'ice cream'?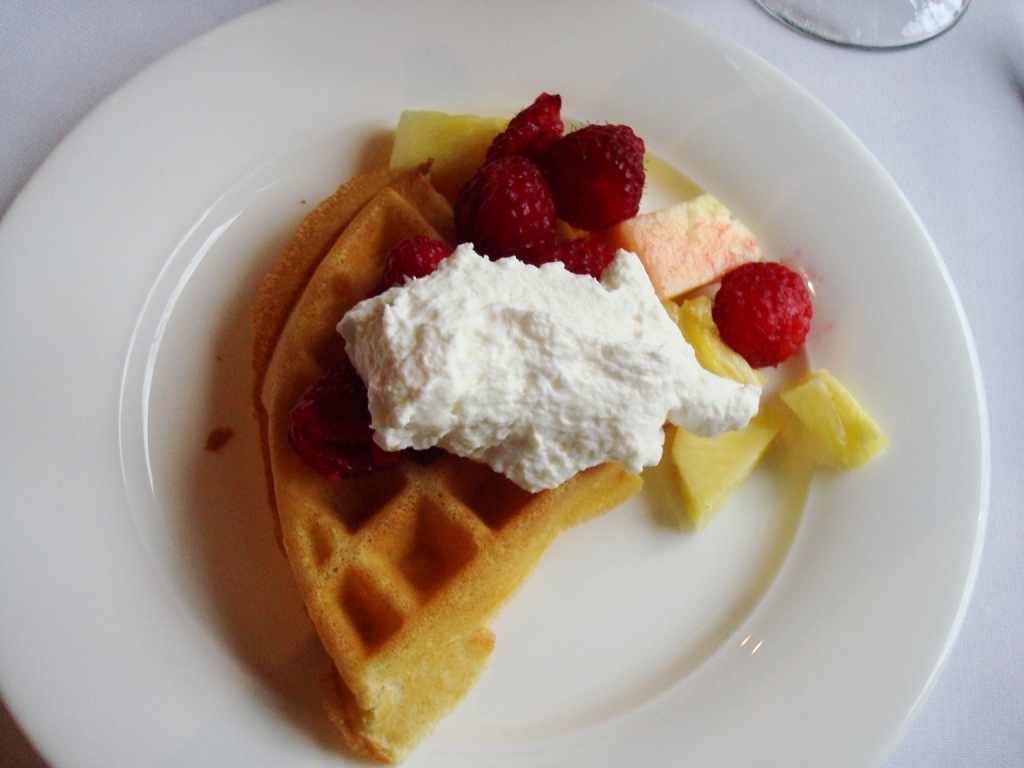
select_region(323, 198, 789, 512)
